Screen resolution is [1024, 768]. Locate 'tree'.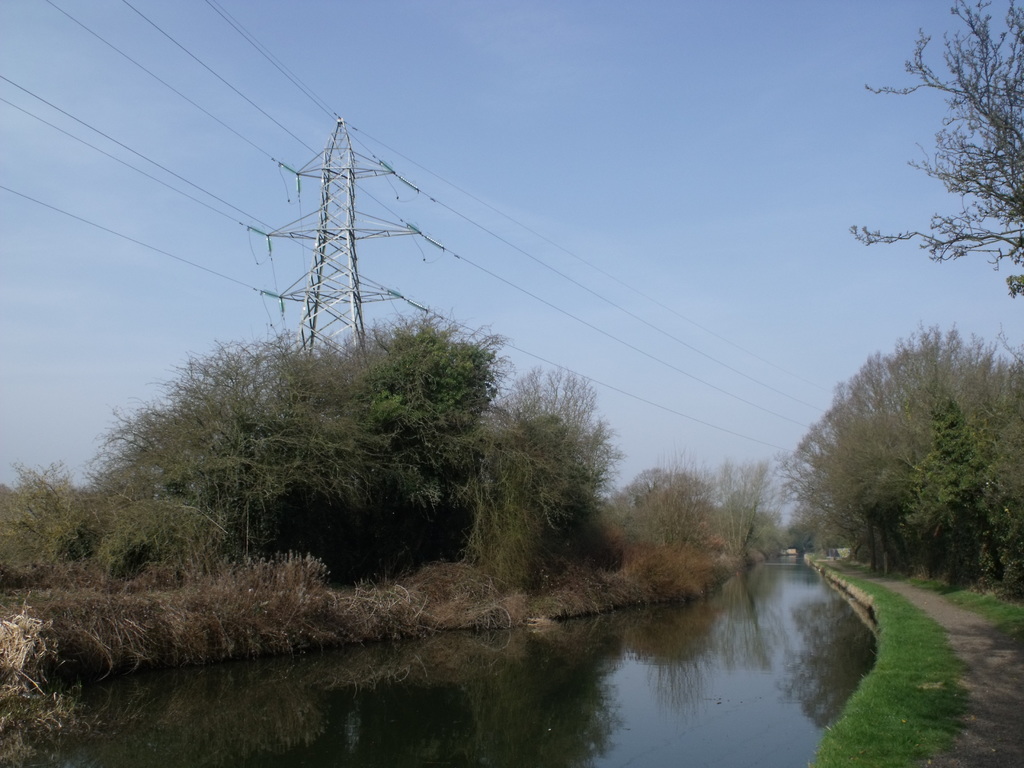
bbox=[629, 468, 767, 550].
